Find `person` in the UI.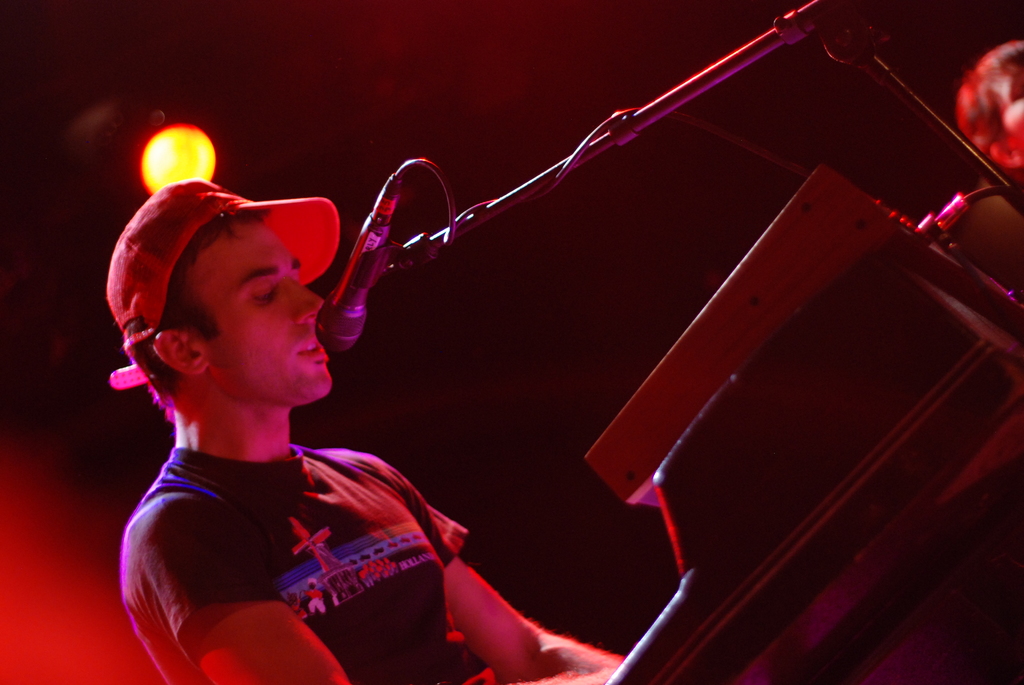
UI element at rect(73, 118, 531, 670).
